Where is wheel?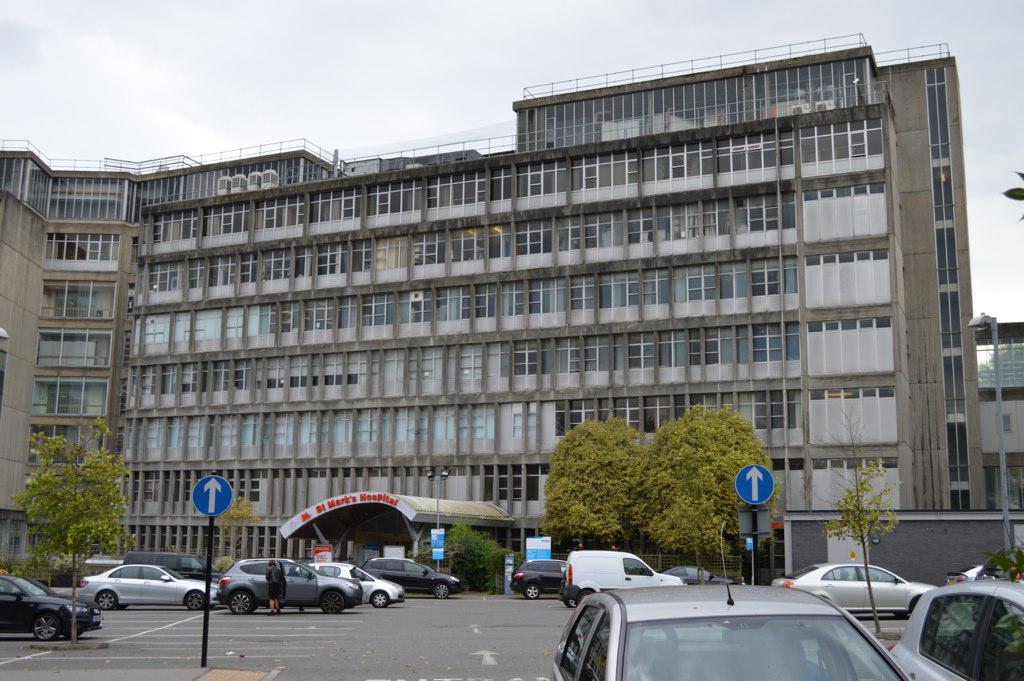
(435, 583, 451, 601).
